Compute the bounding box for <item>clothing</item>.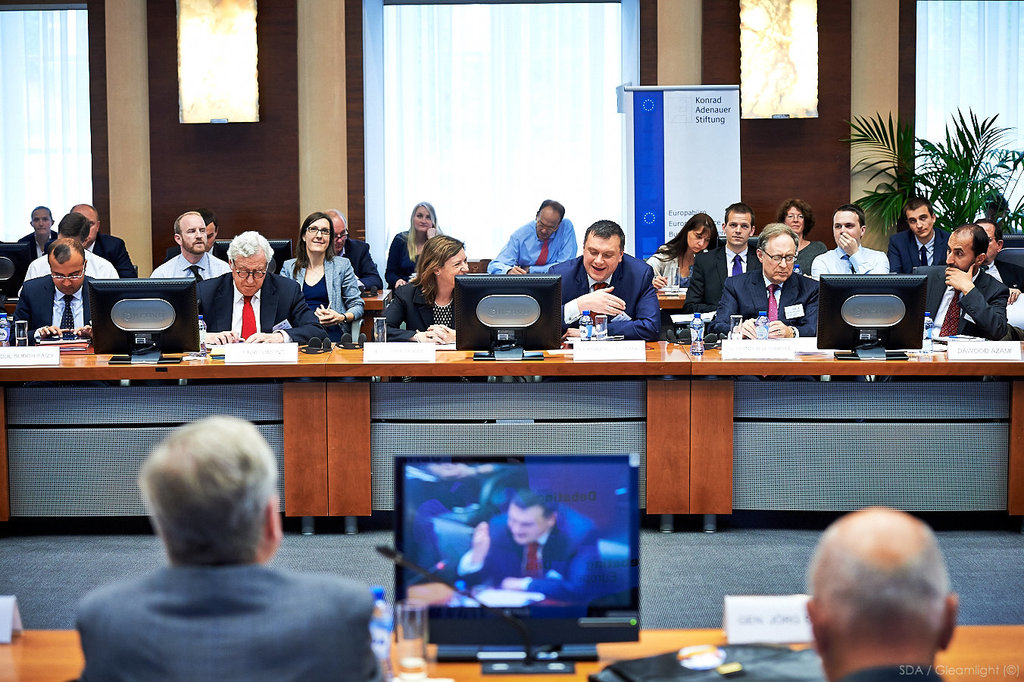
bbox=[281, 256, 357, 334].
